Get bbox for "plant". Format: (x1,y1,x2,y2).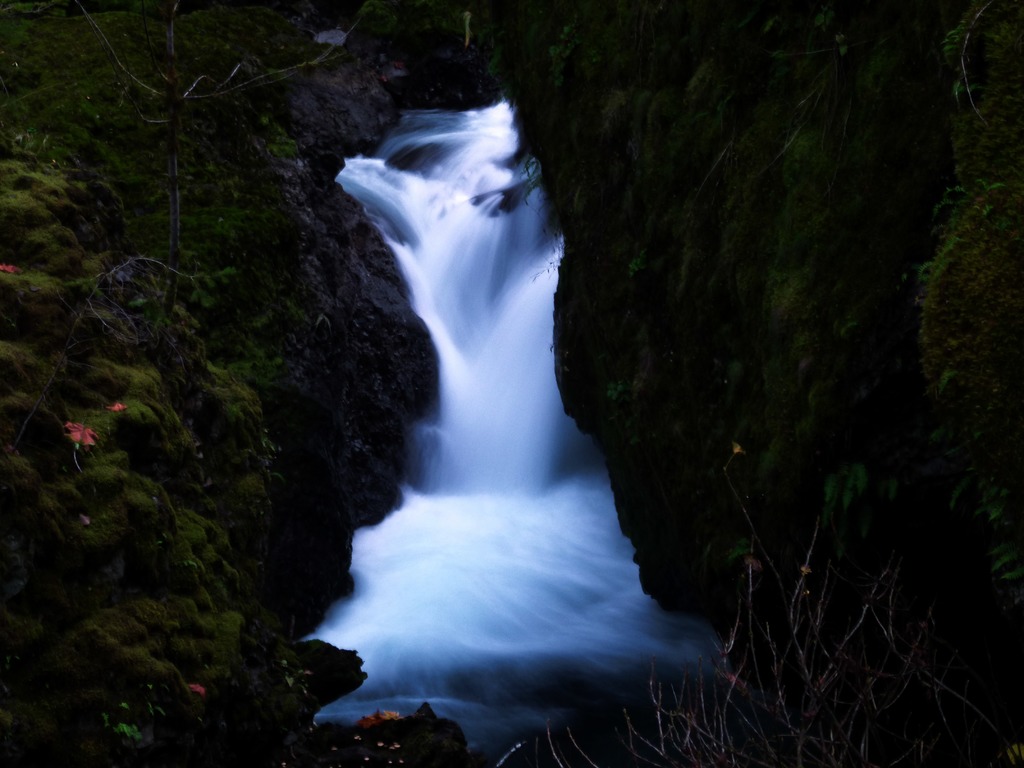
(536,441,1023,767).
